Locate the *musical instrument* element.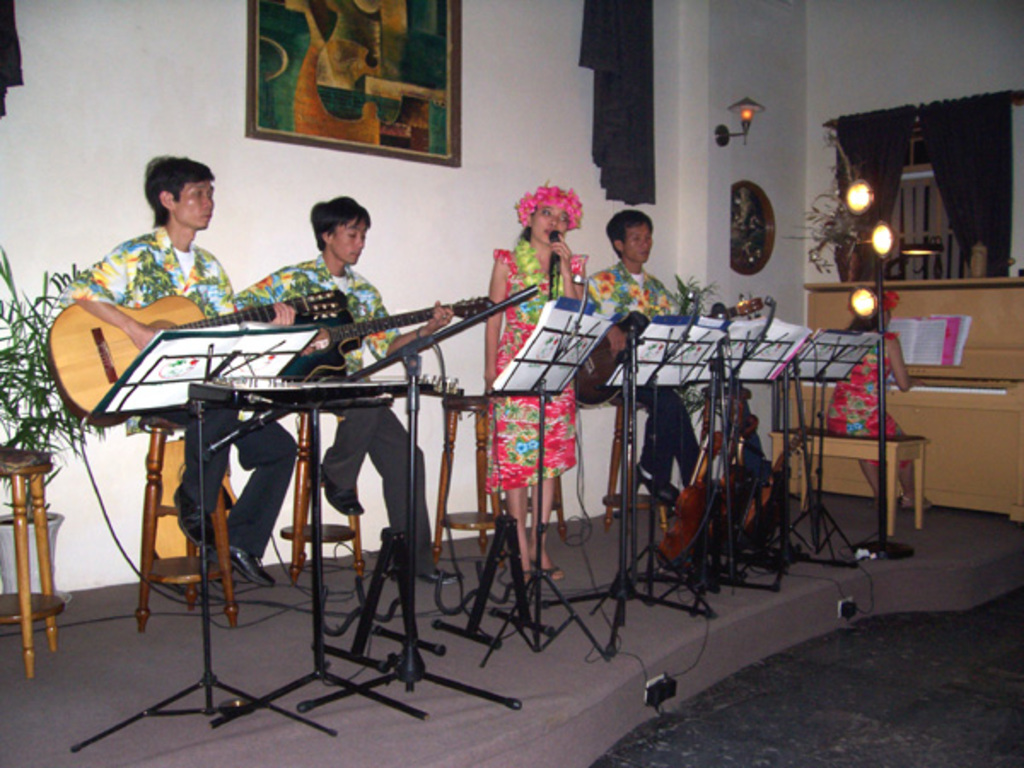
Element bbox: [148, 425, 242, 572].
